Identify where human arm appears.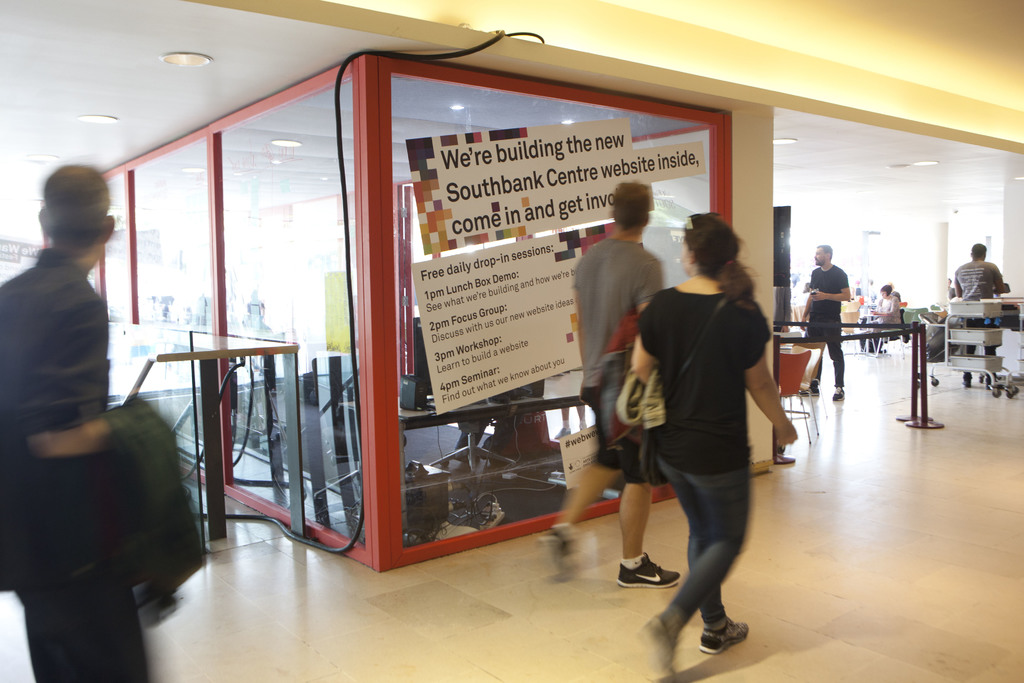
Appears at 868,293,903,318.
